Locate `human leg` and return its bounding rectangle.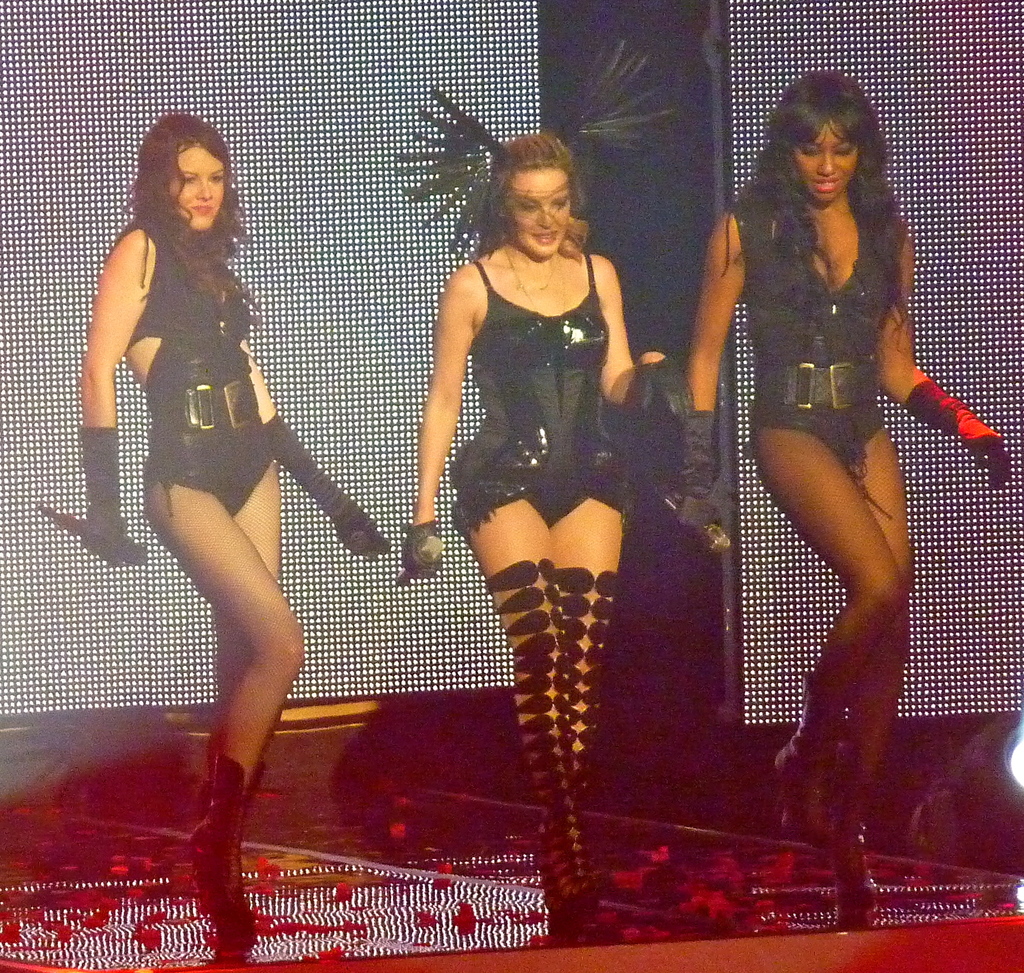
left=200, top=461, right=287, bottom=726.
